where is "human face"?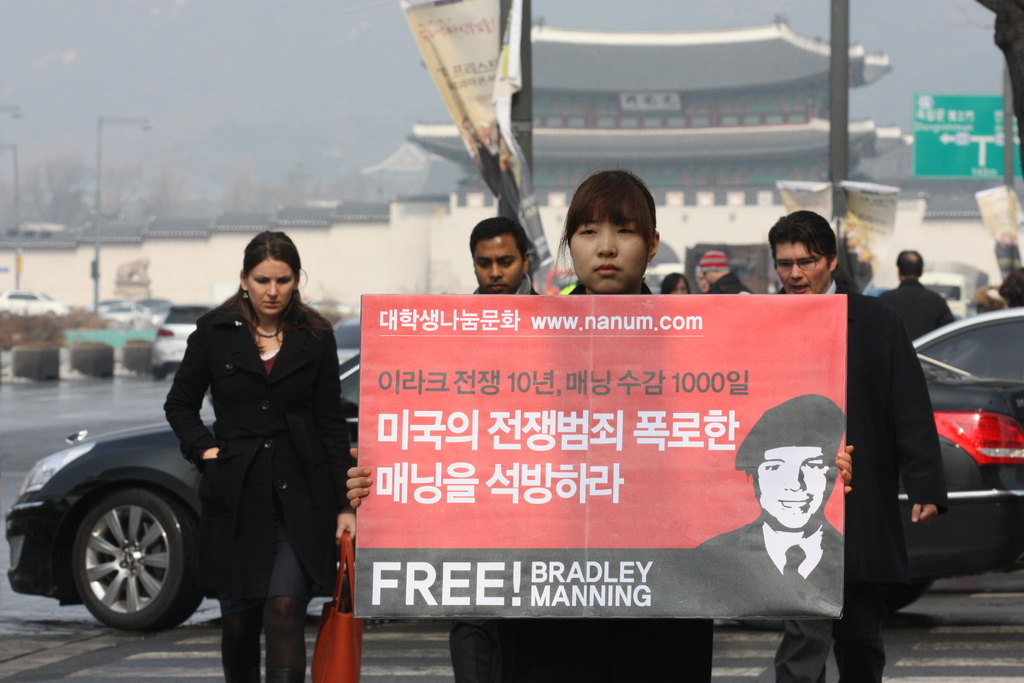
crop(245, 257, 295, 316).
